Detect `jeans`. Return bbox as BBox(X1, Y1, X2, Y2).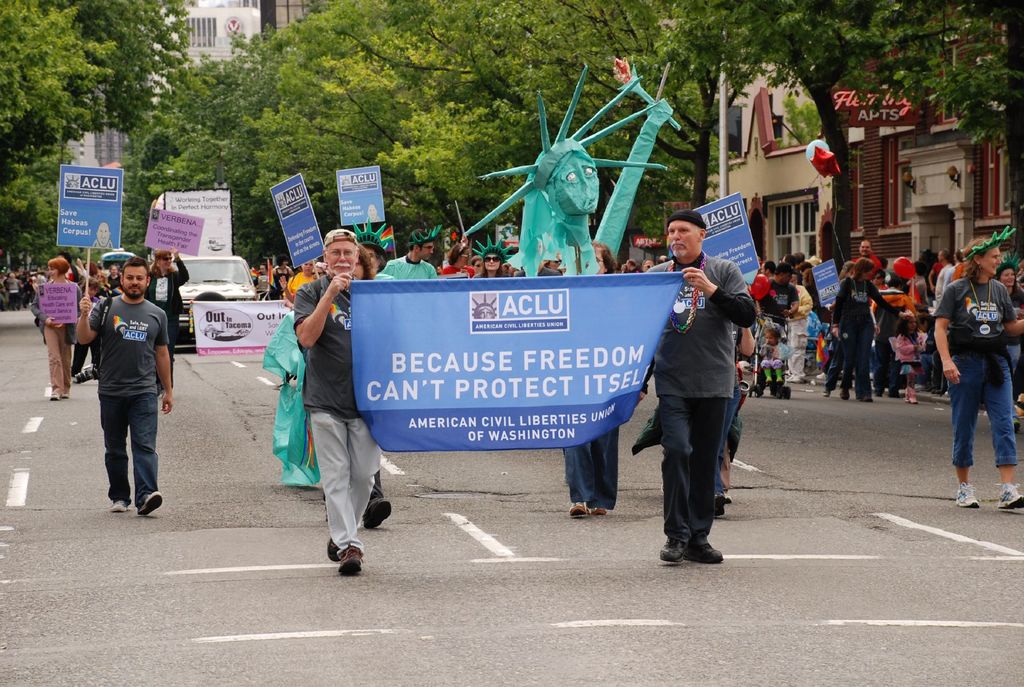
BBox(721, 390, 739, 489).
